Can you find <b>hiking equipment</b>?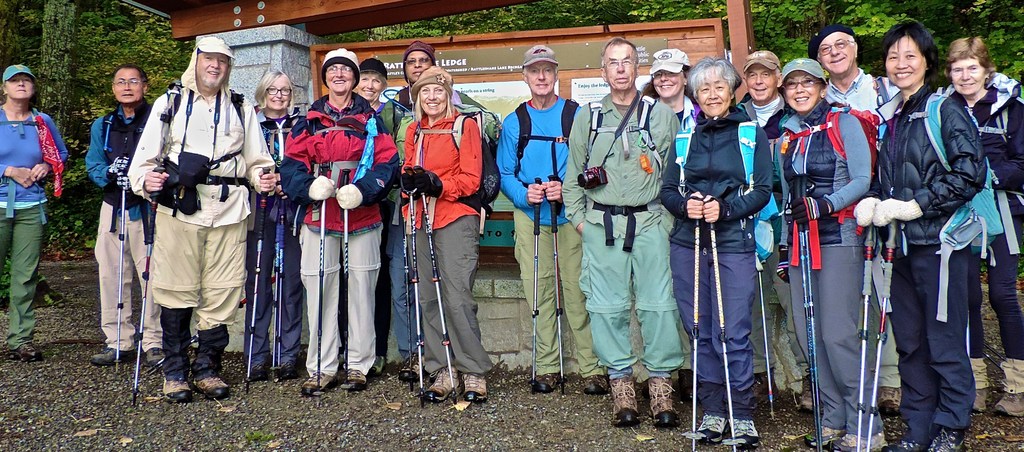
Yes, bounding box: <bbox>399, 208, 412, 392</bbox>.
